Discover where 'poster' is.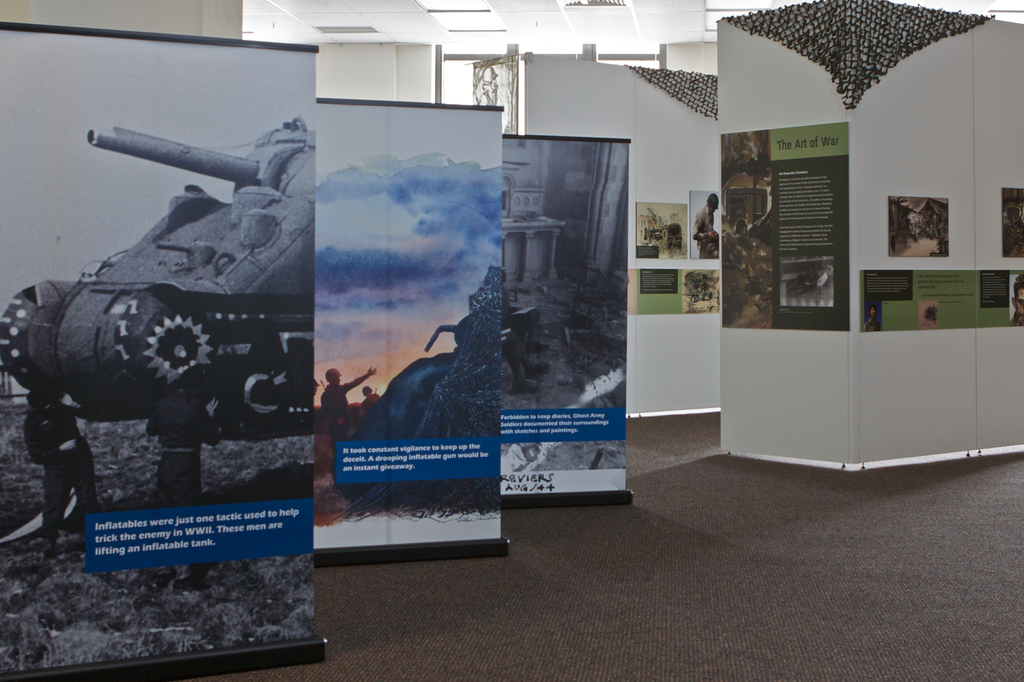
Discovered at bbox(312, 101, 502, 553).
